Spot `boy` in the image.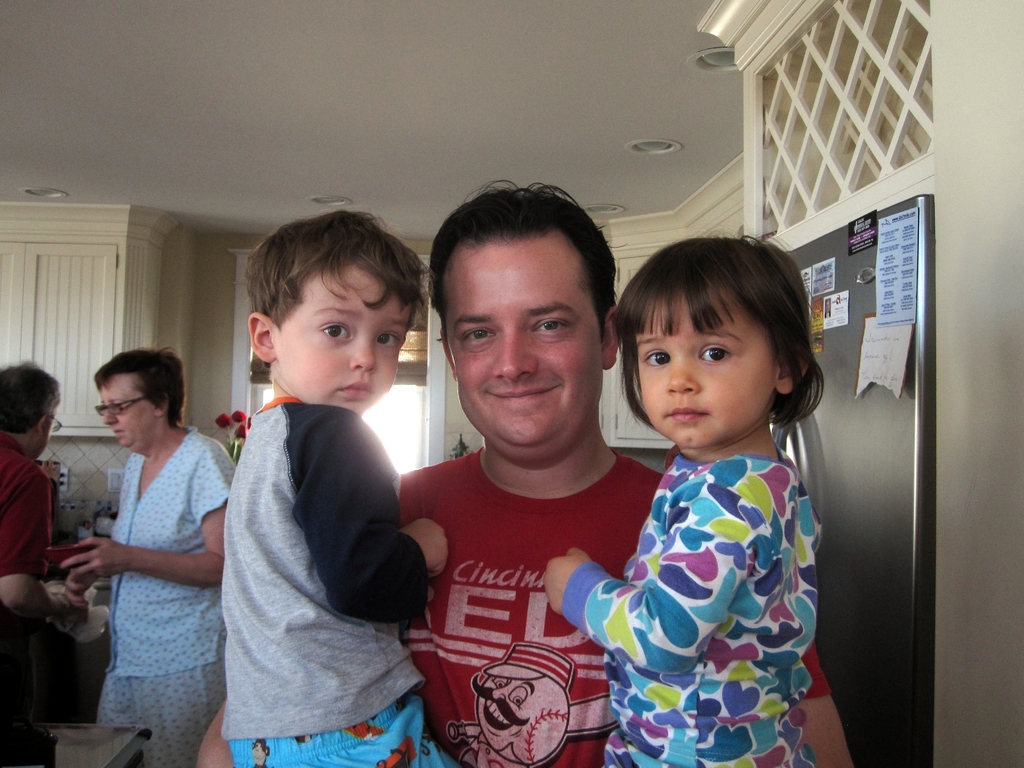
`boy` found at (left=186, top=191, right=446, bottom=766).
